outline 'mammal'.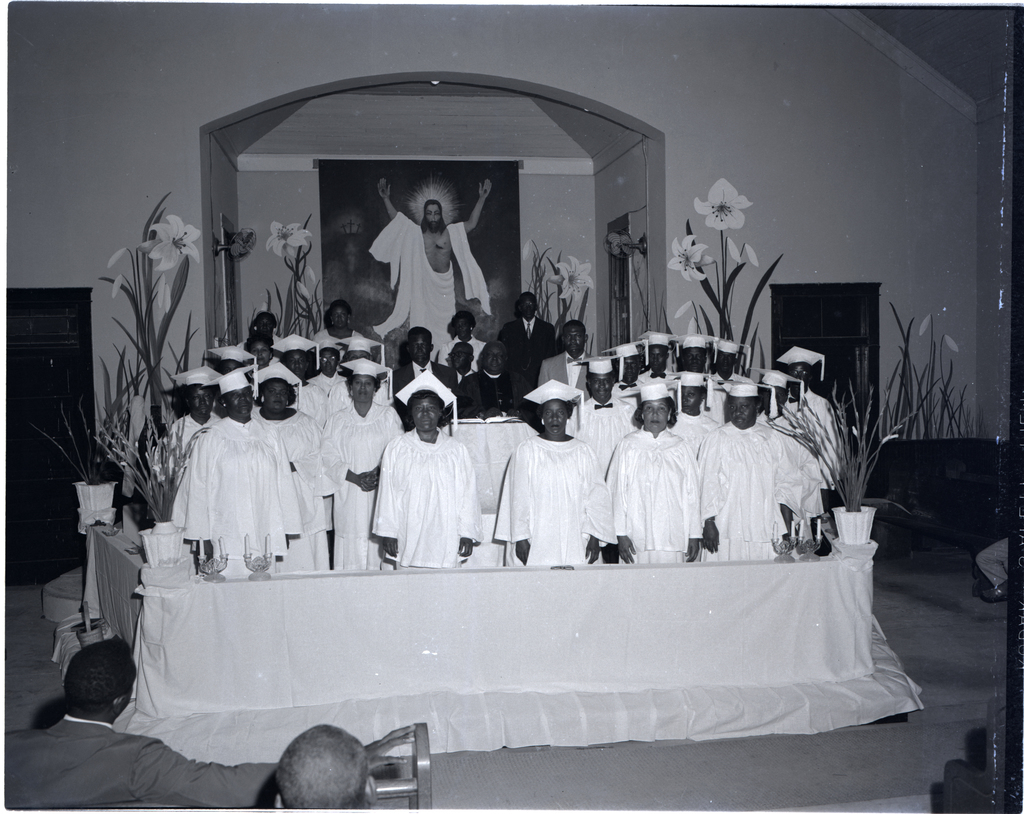
Outline: x1=365 y1=383 x2=484 y2=570.
